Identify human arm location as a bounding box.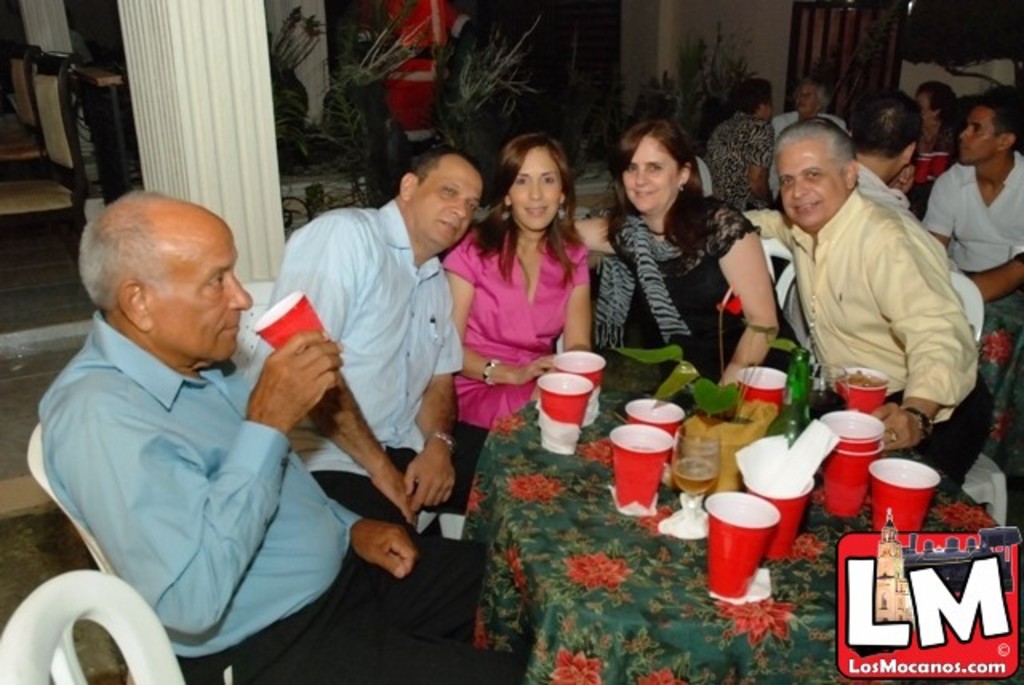
bbox(414, 253, 541, 389).
